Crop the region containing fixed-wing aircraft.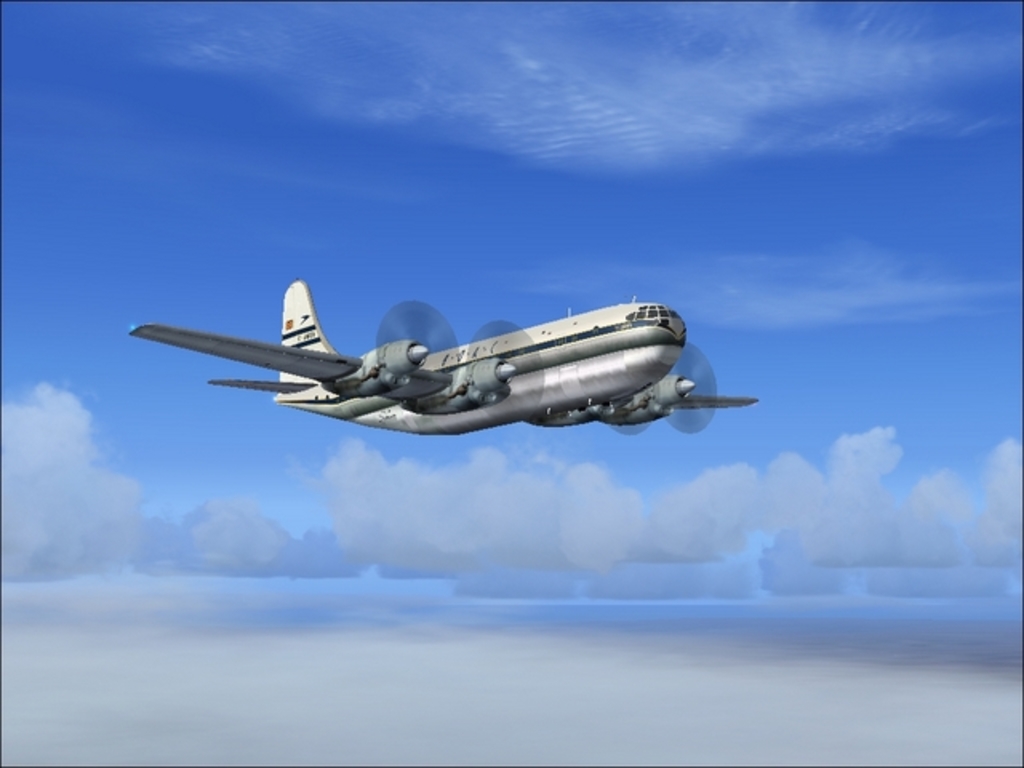
Crop region: [131,277,760,437].
